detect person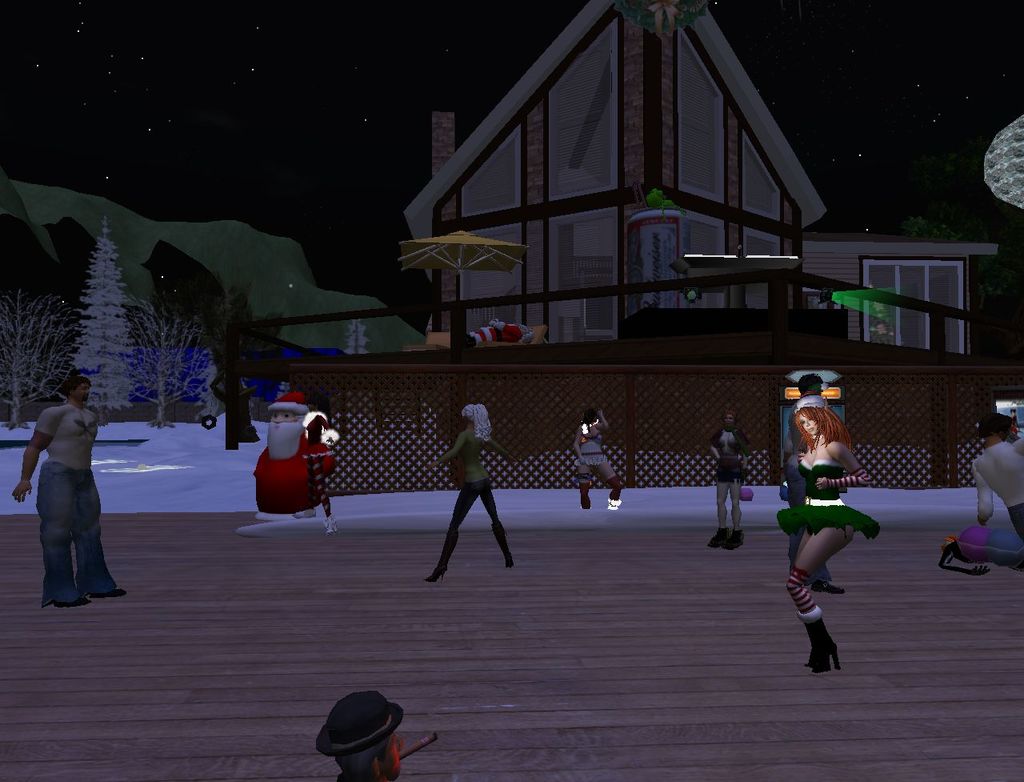
l=315, t=690, r=407, b=781
